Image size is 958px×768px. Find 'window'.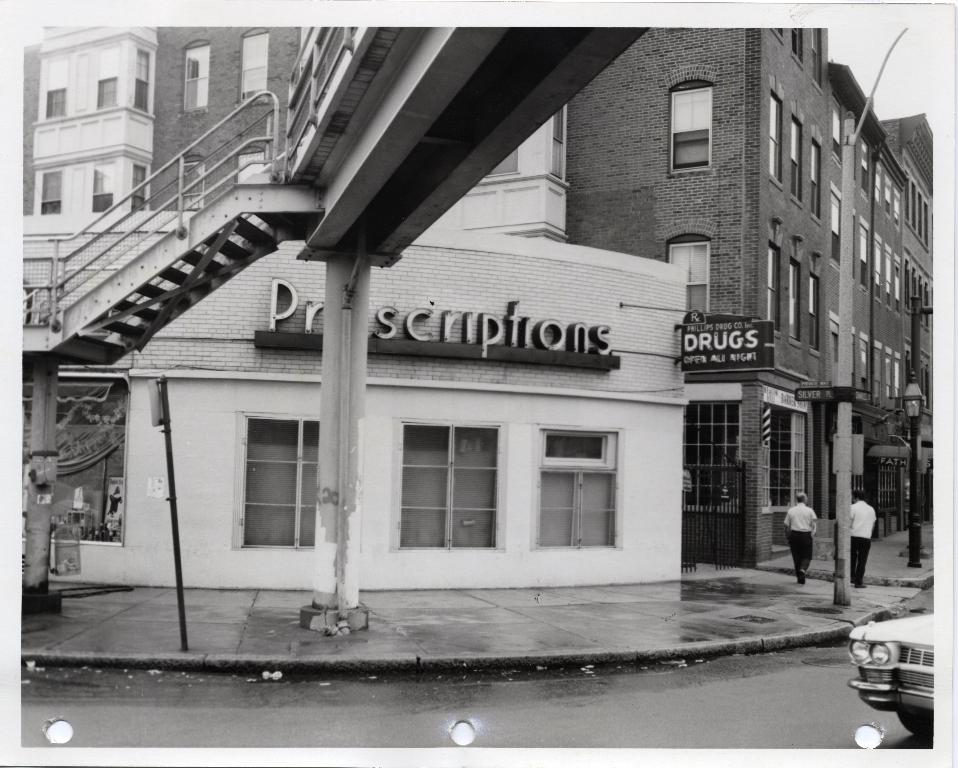
pyautogui.locateOnScreen(89, 164, 114, 216).
